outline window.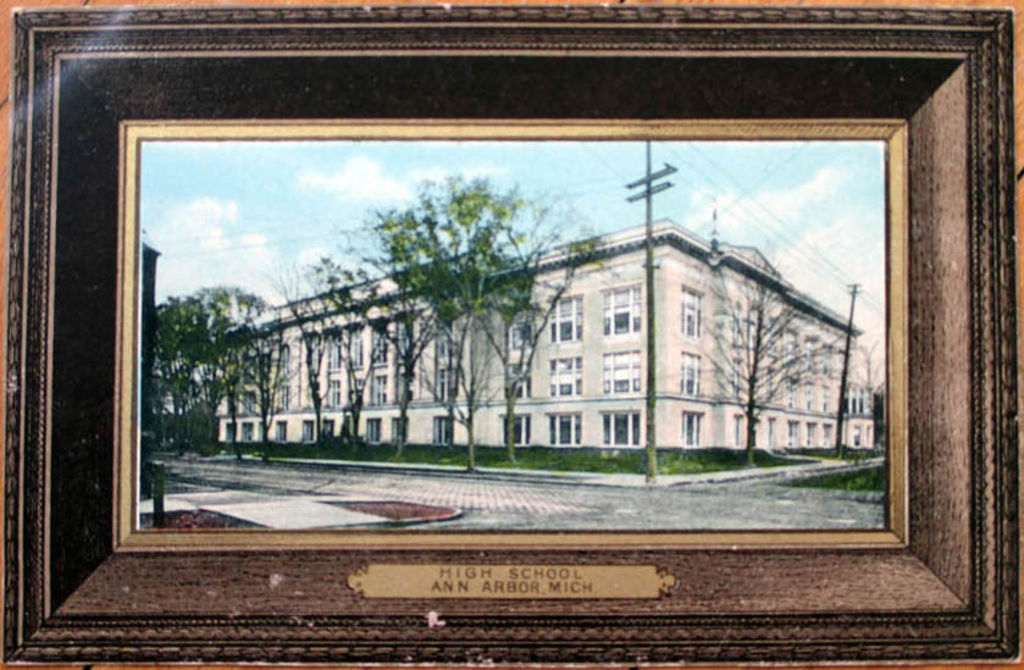
Outline: l=500, t=410, r=536, b=447.
